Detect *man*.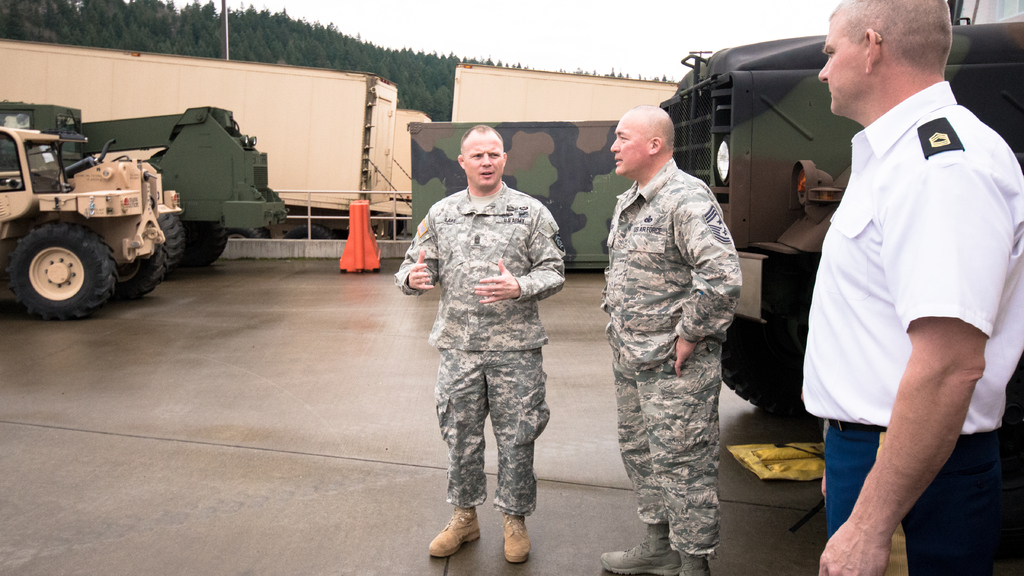
Detected at (618, 106, 728, 575).
